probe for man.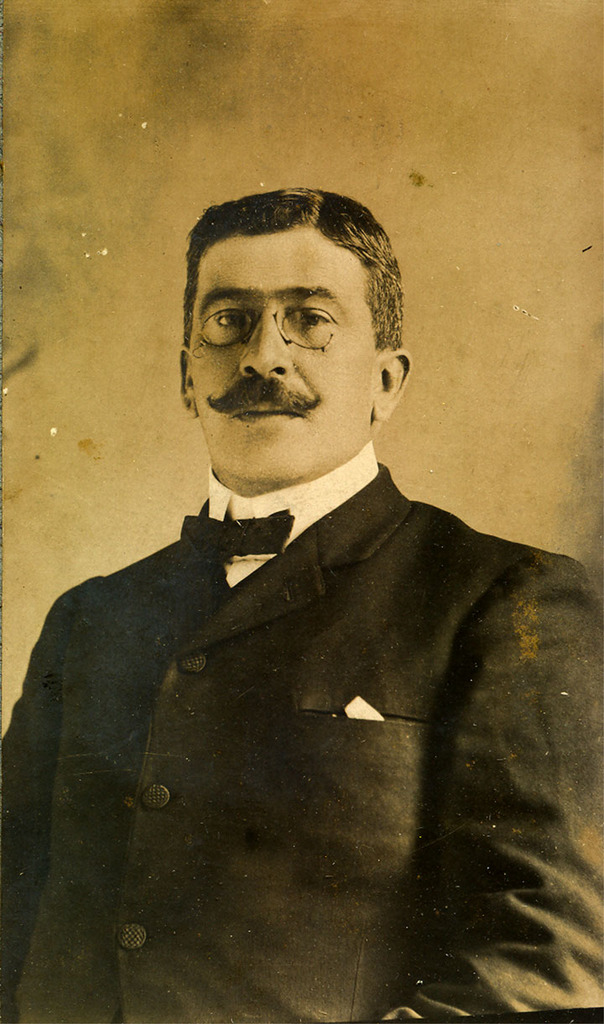
Probe result: locate(18, 192, 580, 1006).
